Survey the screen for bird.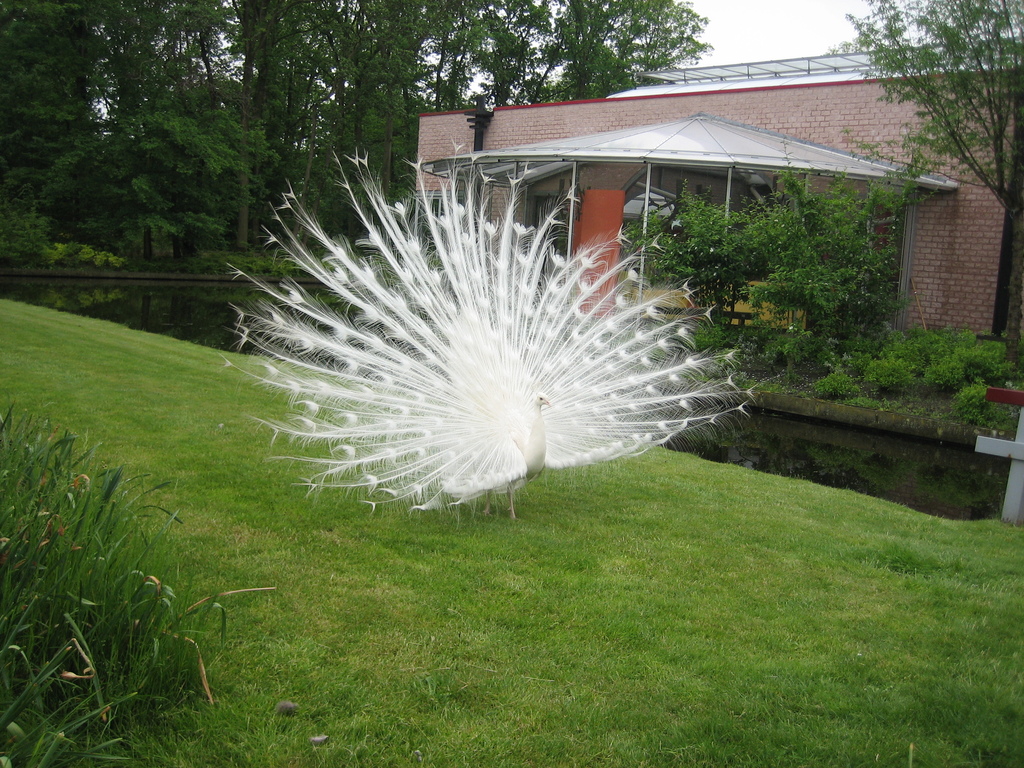
Survey found: Rect(220, 189, 696, 474).
